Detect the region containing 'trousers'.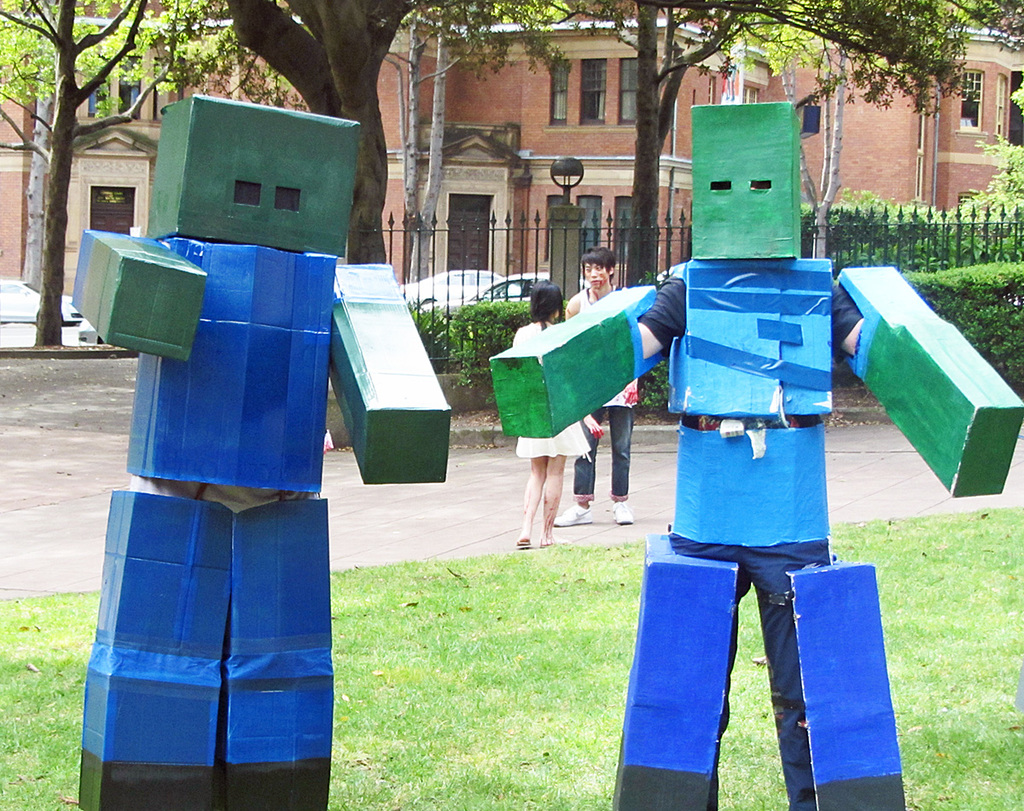
[573,405,632,504].
